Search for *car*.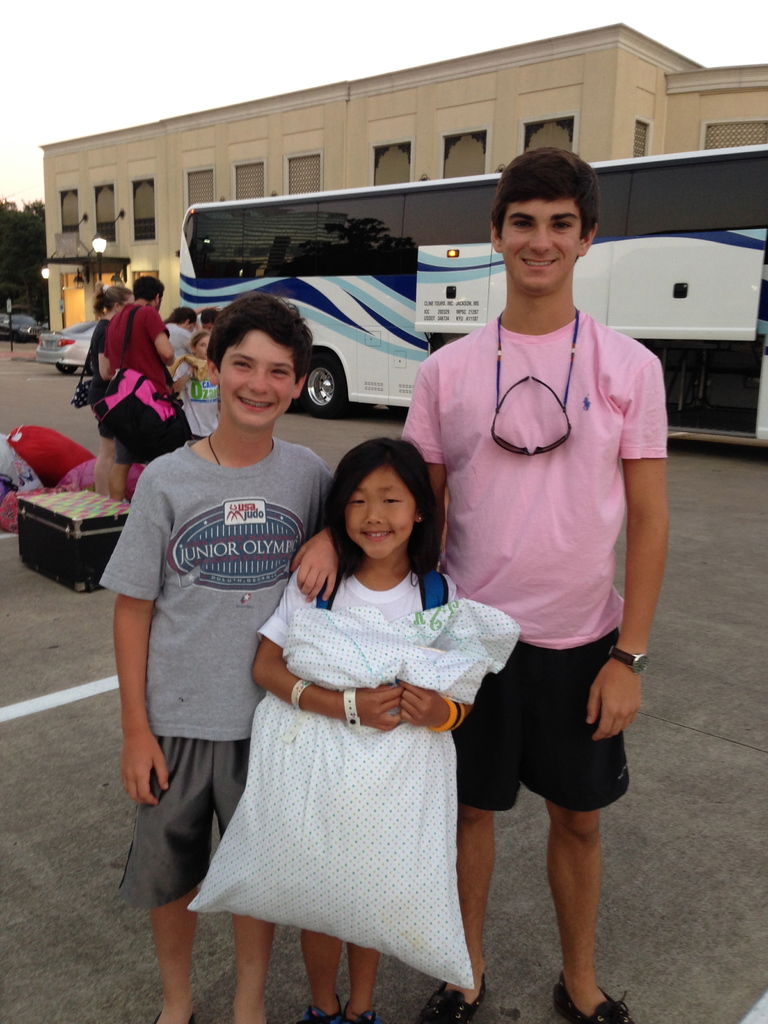
Found at l=44, t=321, r=49, b=329.
